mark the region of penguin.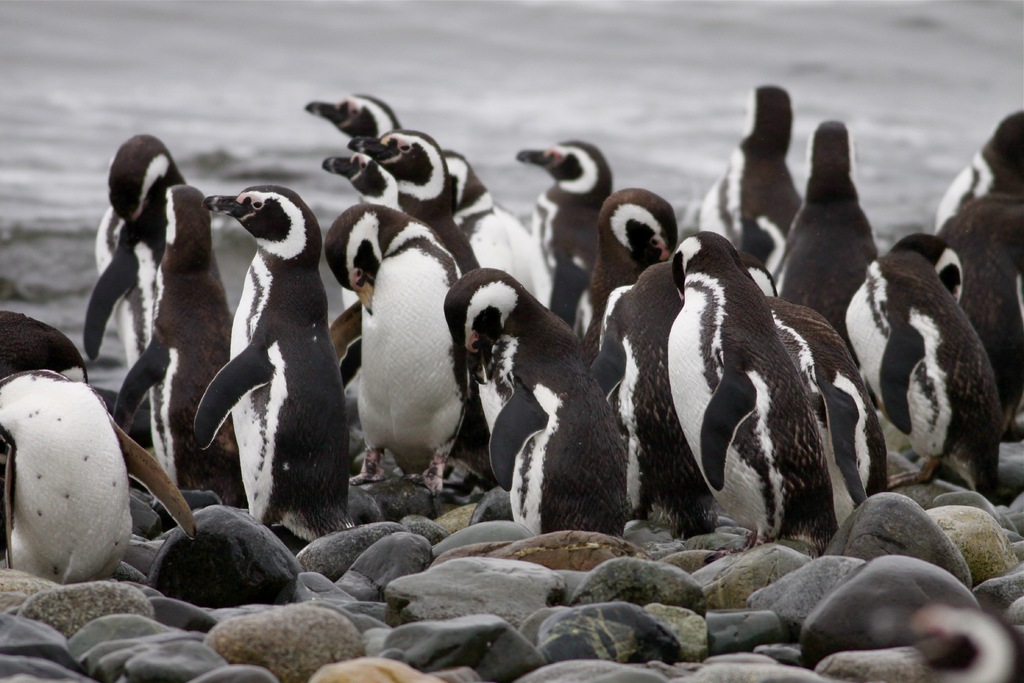
Region: select_region(90, 131, 191, 400).
